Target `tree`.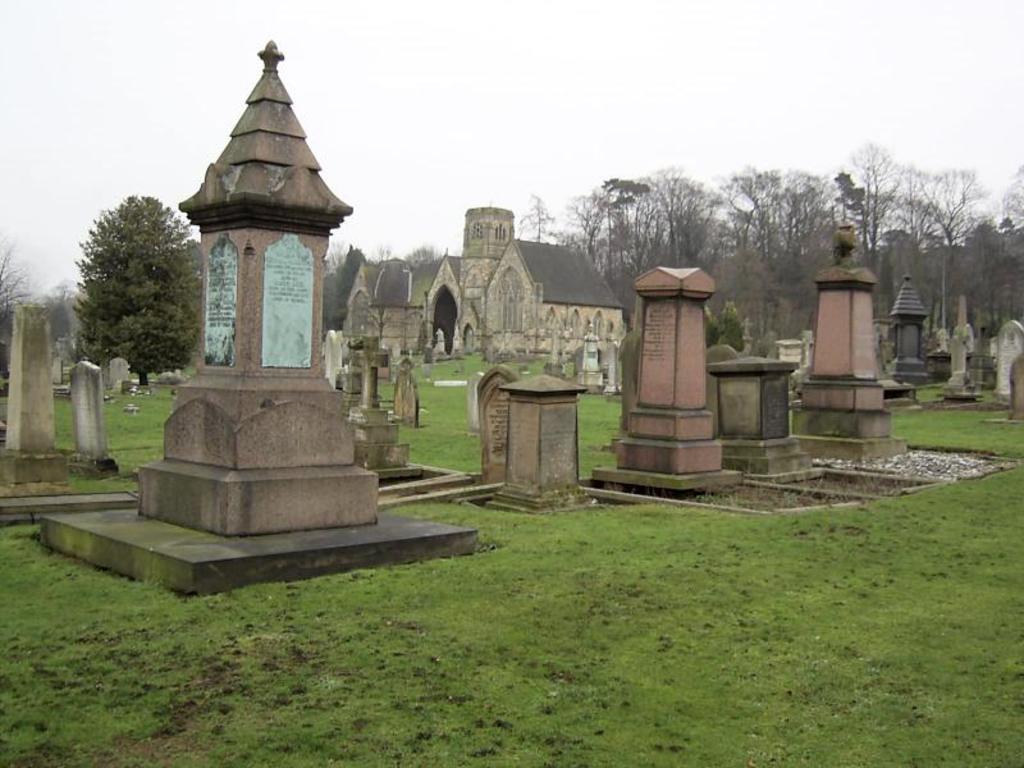
Target region: detection(79, 157, 216, 410).
